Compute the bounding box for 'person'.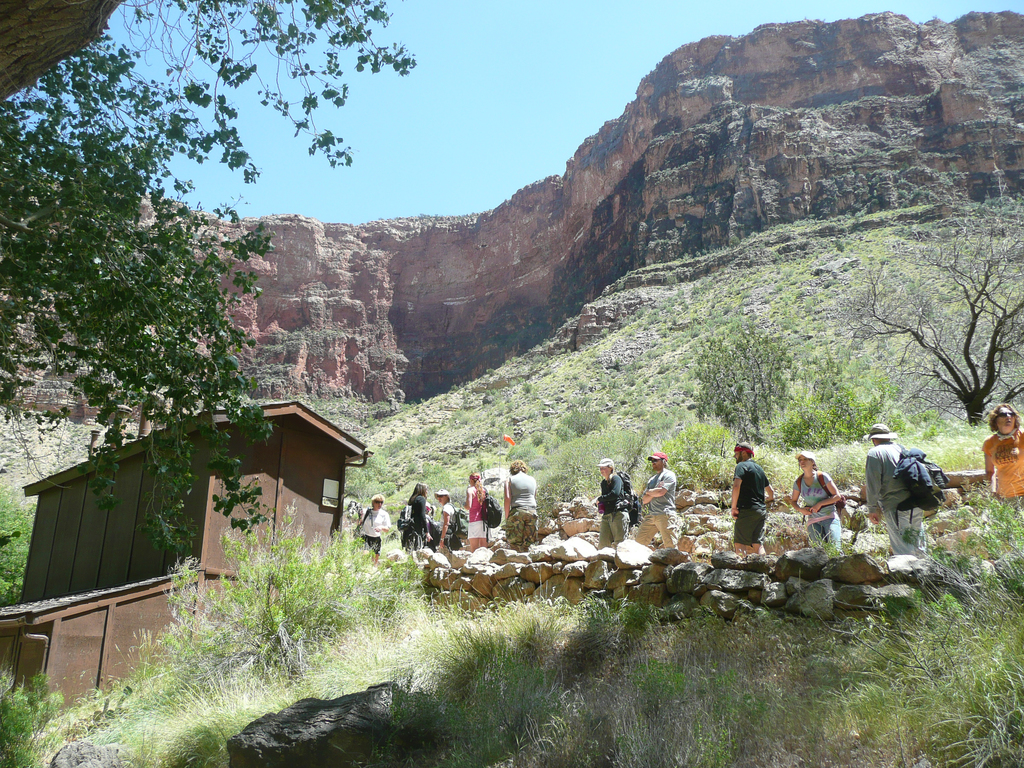
x1=400, y1=481, x2=436, y2=554.
